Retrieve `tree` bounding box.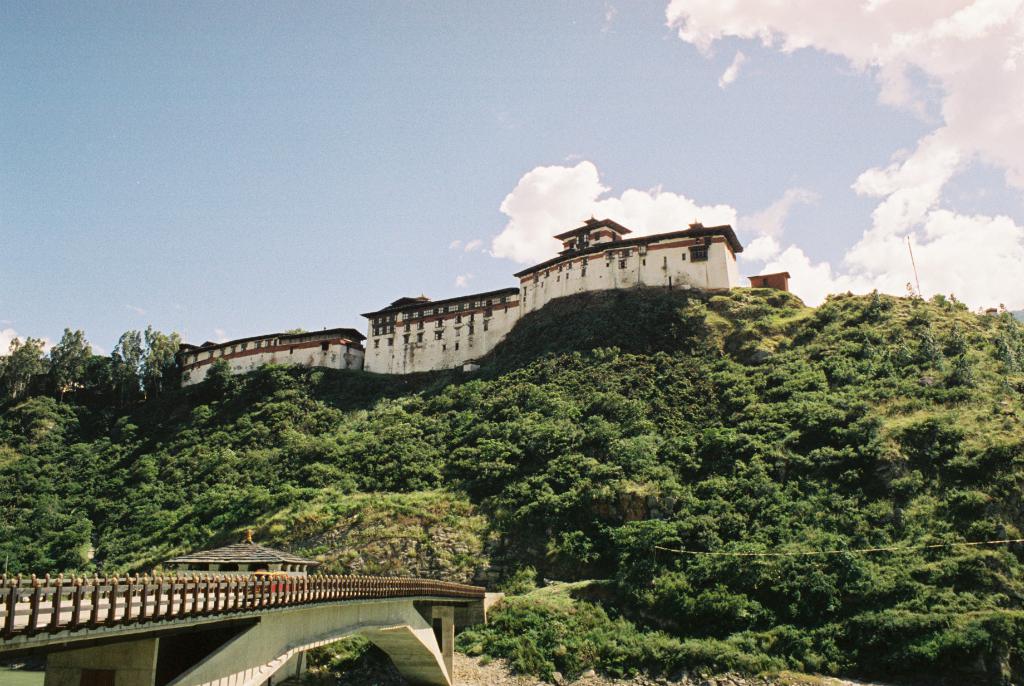
Bounding box: rect(449, 432, 522, 480).
